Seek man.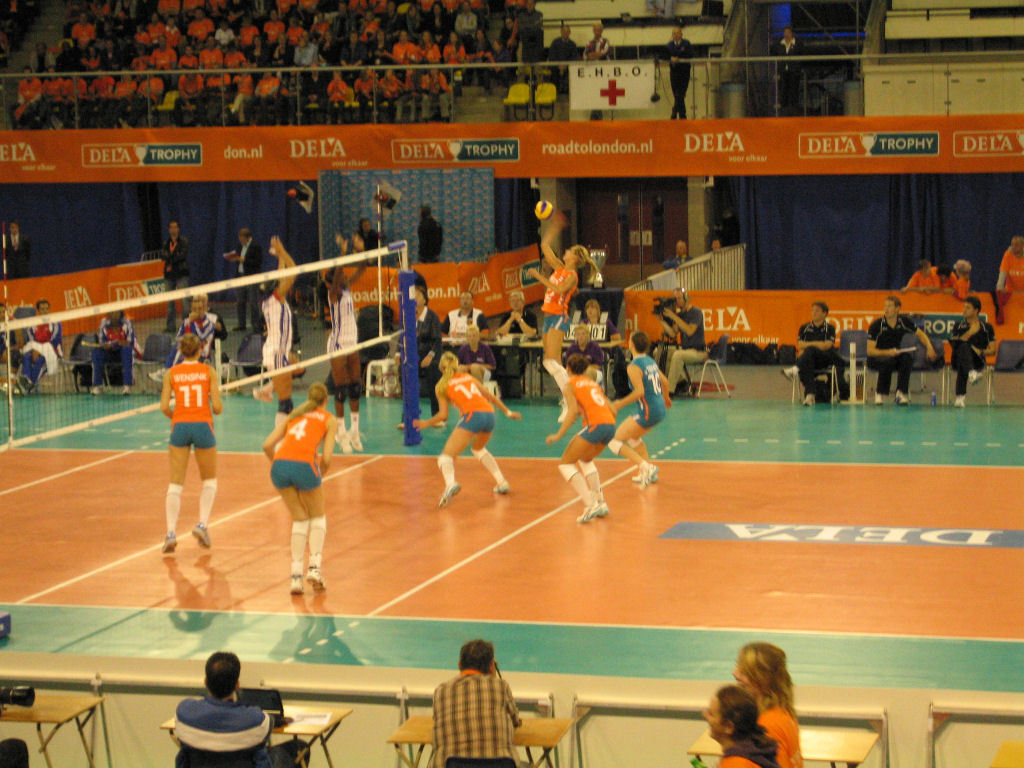
x1=603 y1=326 x2=668 y2=491.
